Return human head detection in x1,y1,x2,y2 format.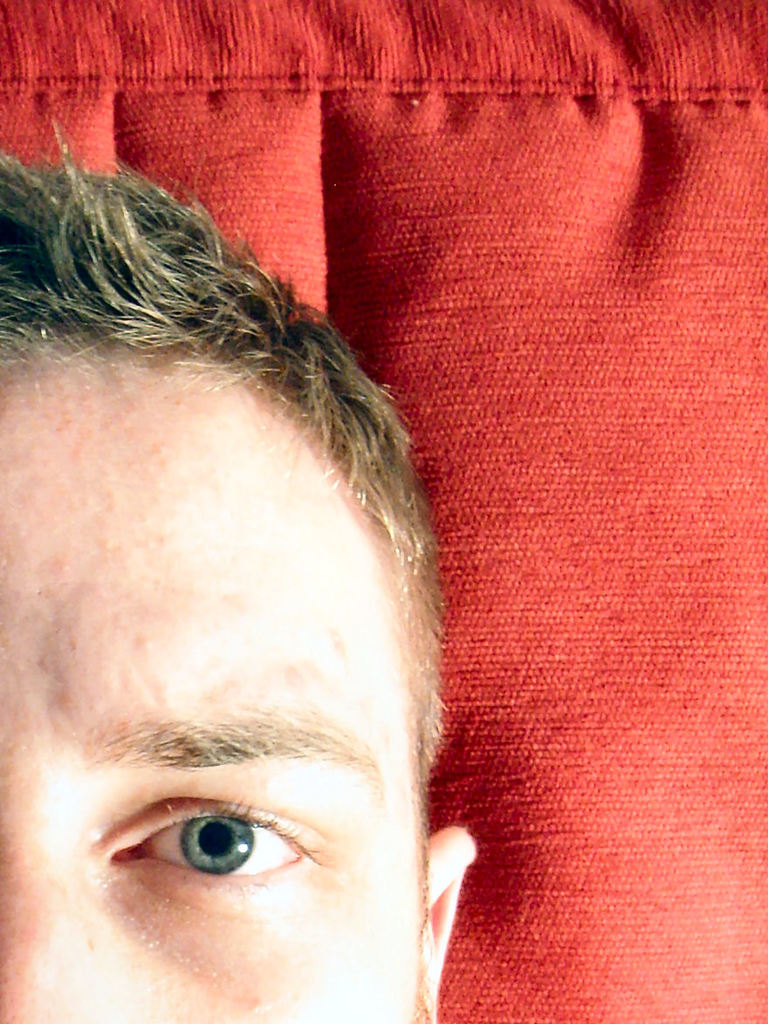
0,156,481,1023.
